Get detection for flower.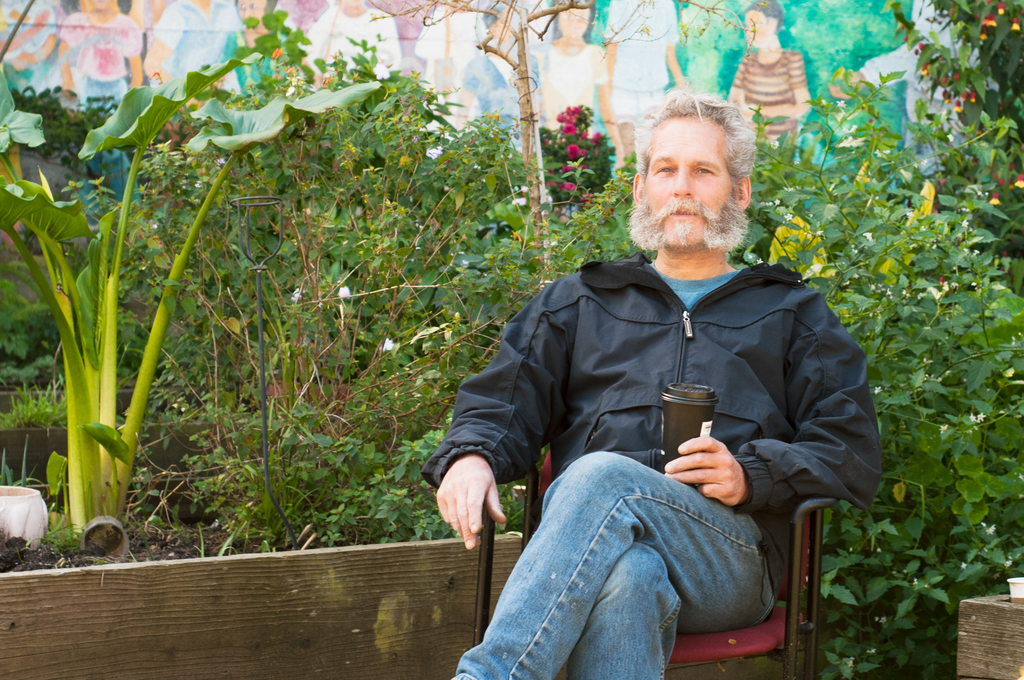
Detection: <region>984, 524, 998, 537</region>.
